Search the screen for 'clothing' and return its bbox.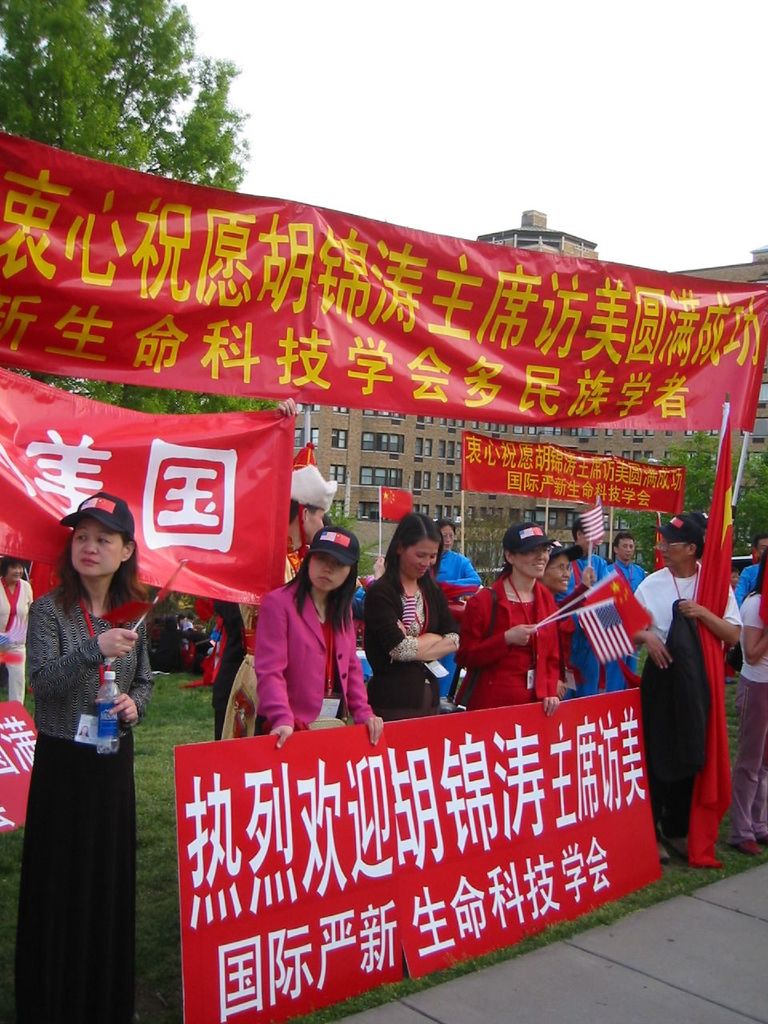
Found: 20:574:136:1023.
